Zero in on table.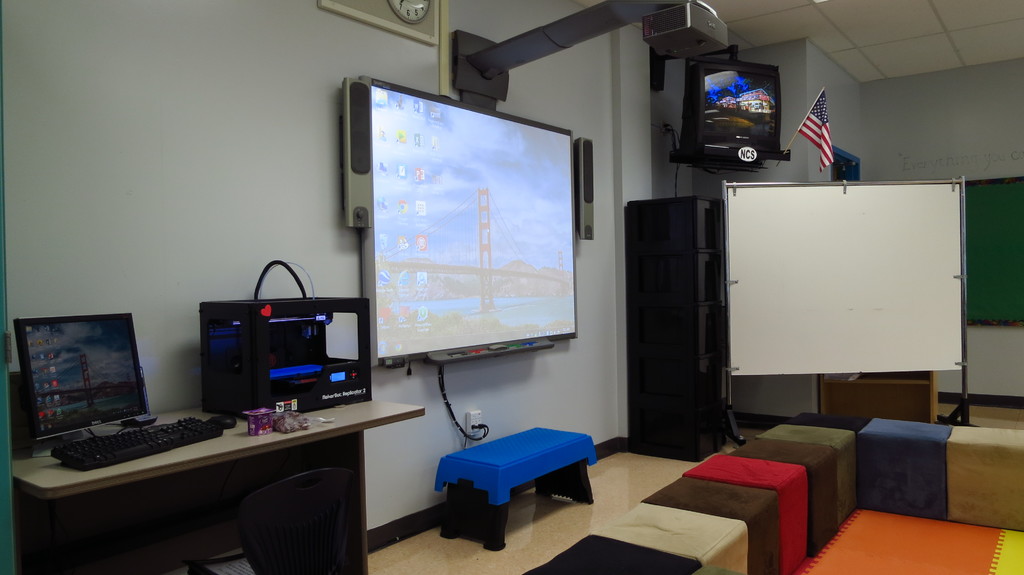
Zeroed in: box(0, 363, 417, 557).
